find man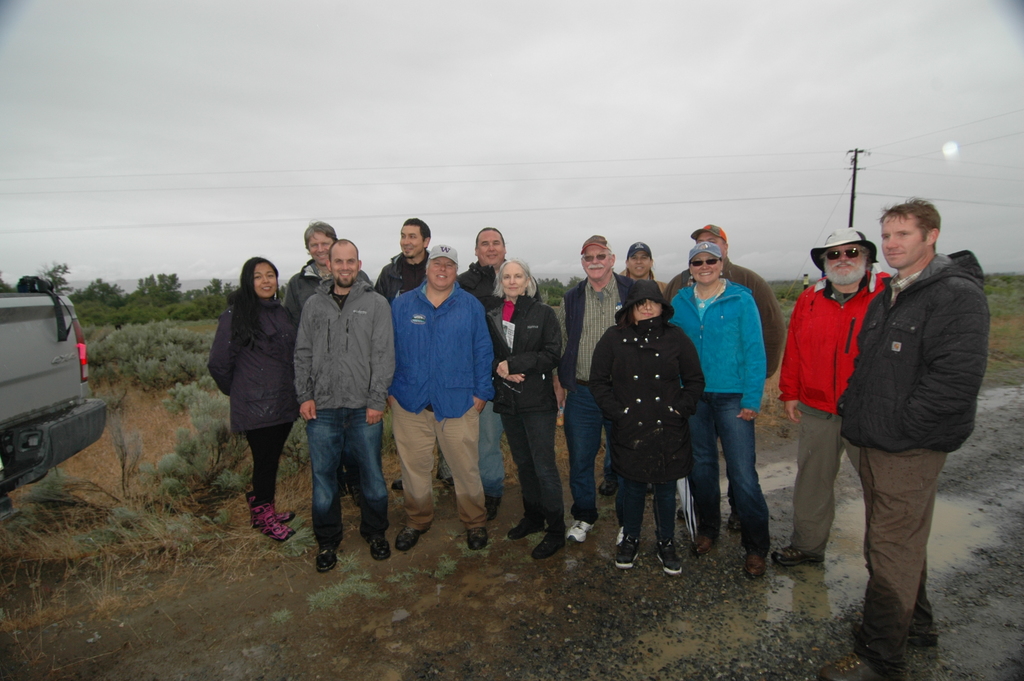
[x1=660, y1=223, x2=786, y2=382]
